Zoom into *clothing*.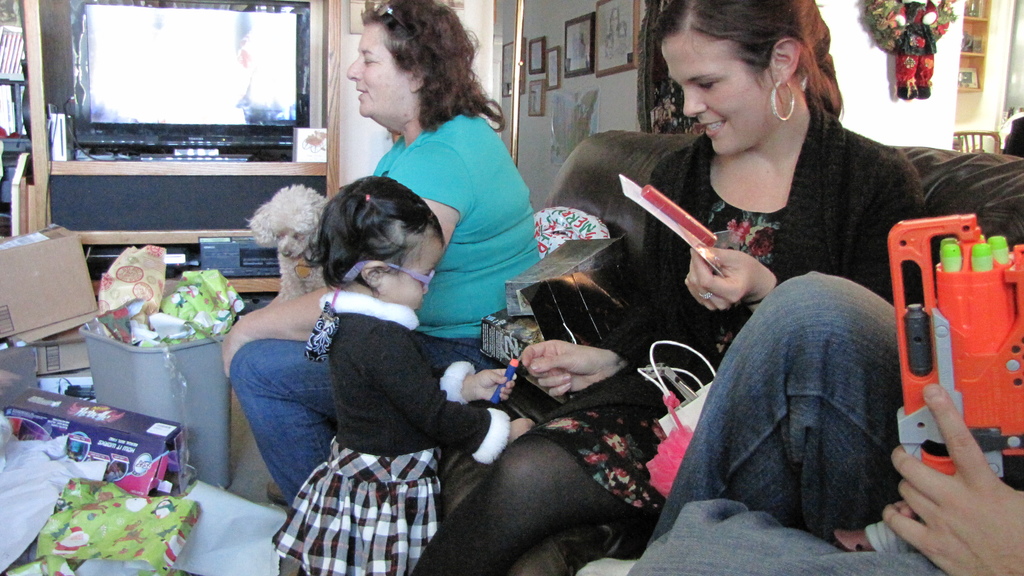
Zoom target: {"x1": 625, "y1": 255, "x2": 972, "y2": 575}.
